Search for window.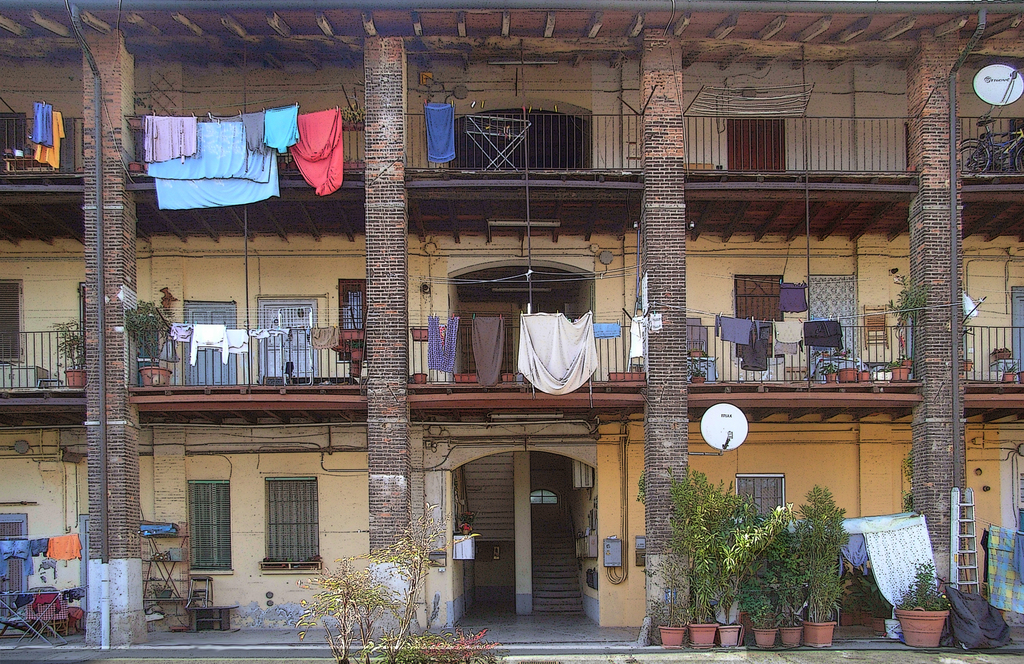
Found at (0,277,26,365).
